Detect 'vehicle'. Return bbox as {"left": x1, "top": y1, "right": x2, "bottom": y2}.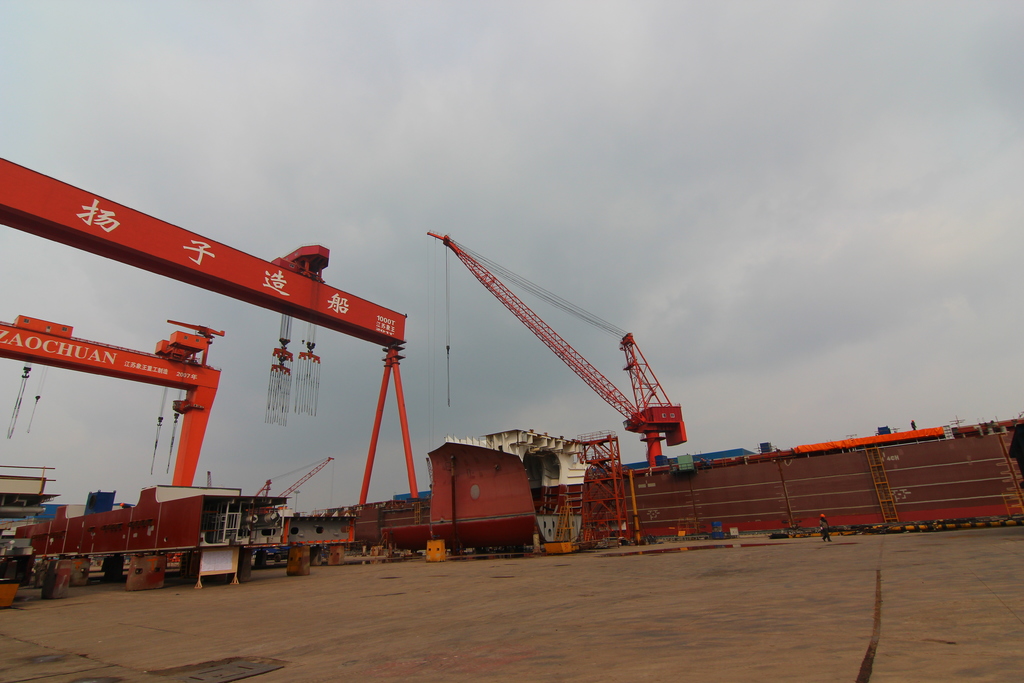
{"left": 12, "top": 494, "right": 294, "bottom": 573}.
